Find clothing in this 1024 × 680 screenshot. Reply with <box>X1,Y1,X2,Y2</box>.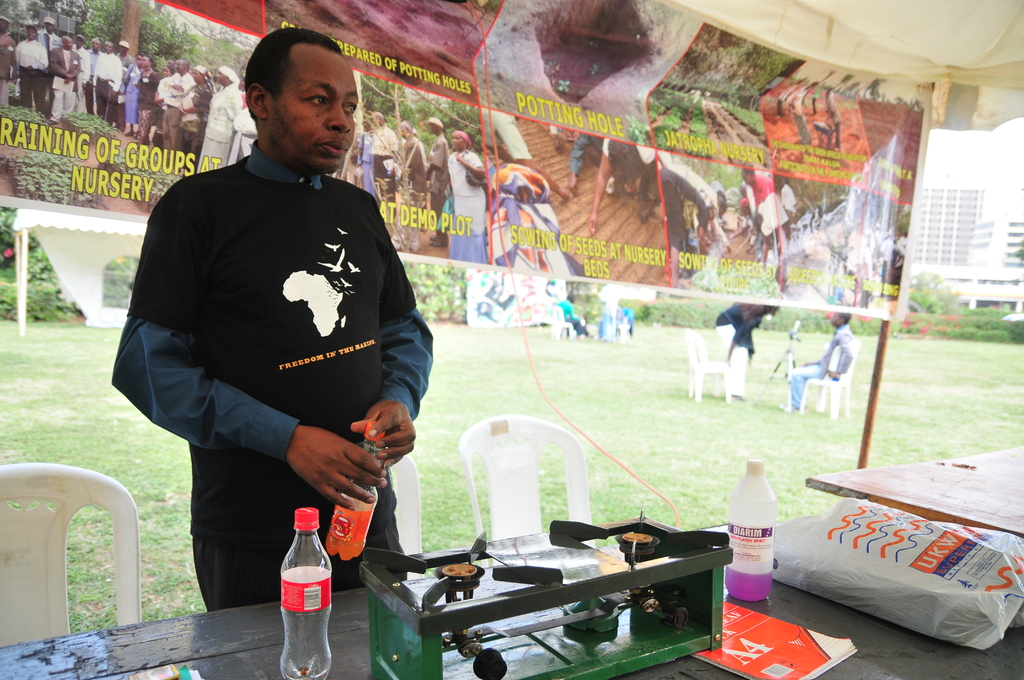
<box>721,334,750,399</box>.
